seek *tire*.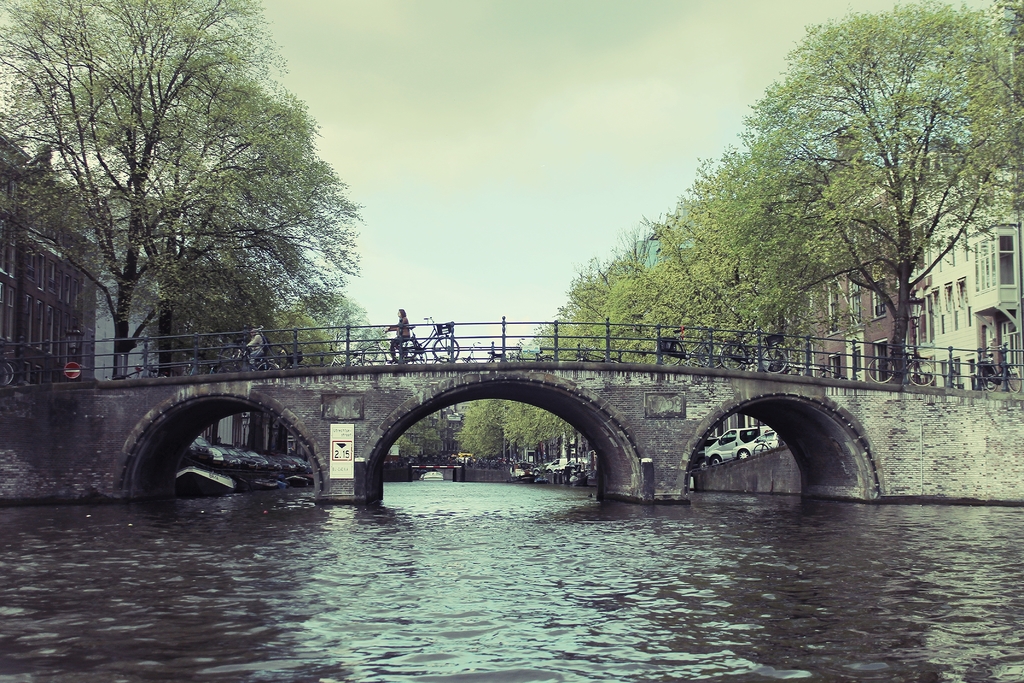
bbox=(721, 345, 744, 368).
